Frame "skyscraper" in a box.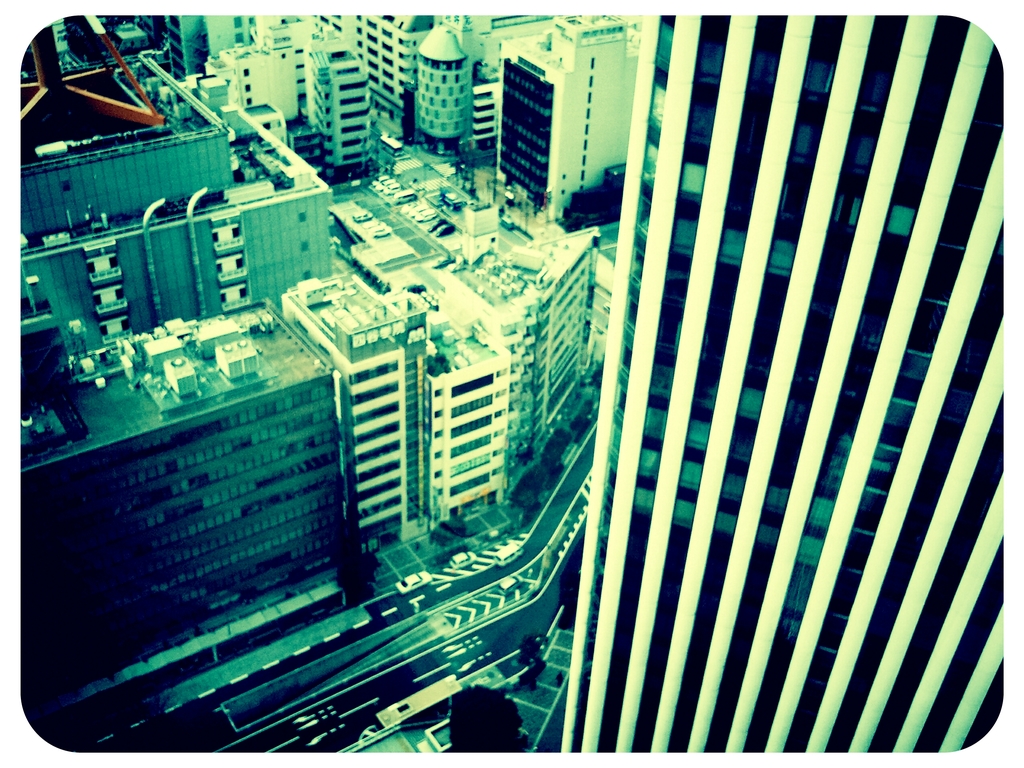
[283, 0, 955, 767].
